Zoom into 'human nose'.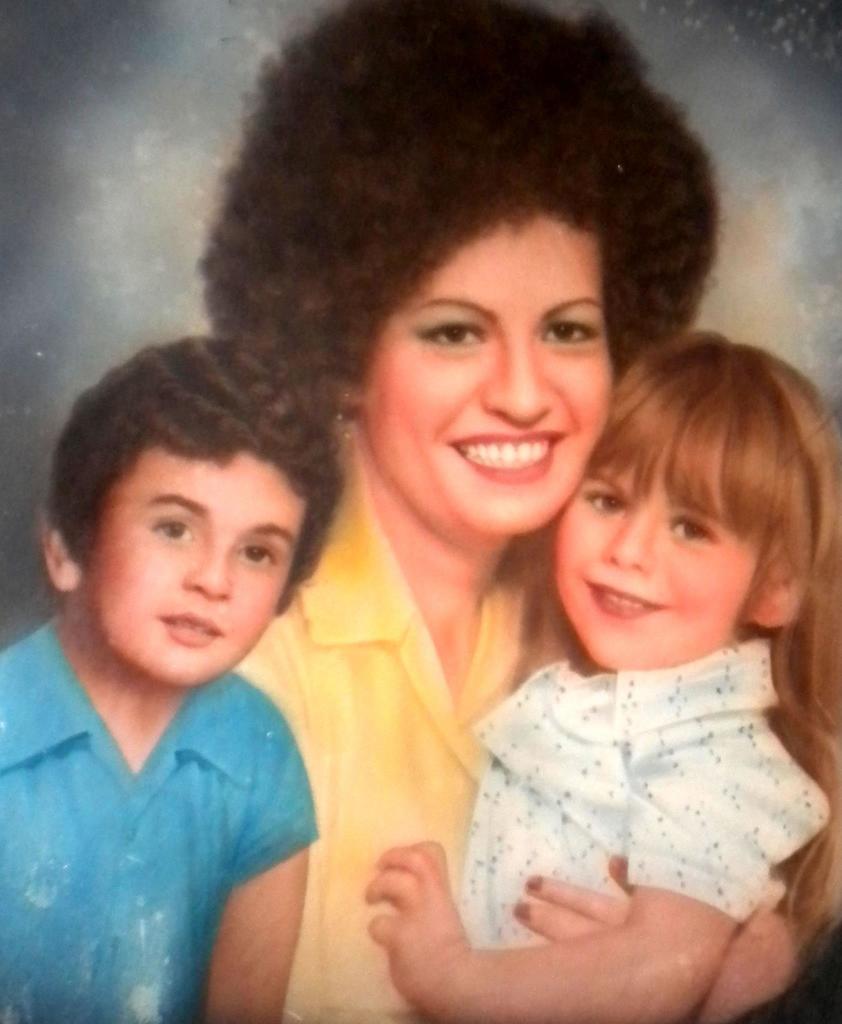
Zoom target: l=488, t=317, r=570, b=419.
